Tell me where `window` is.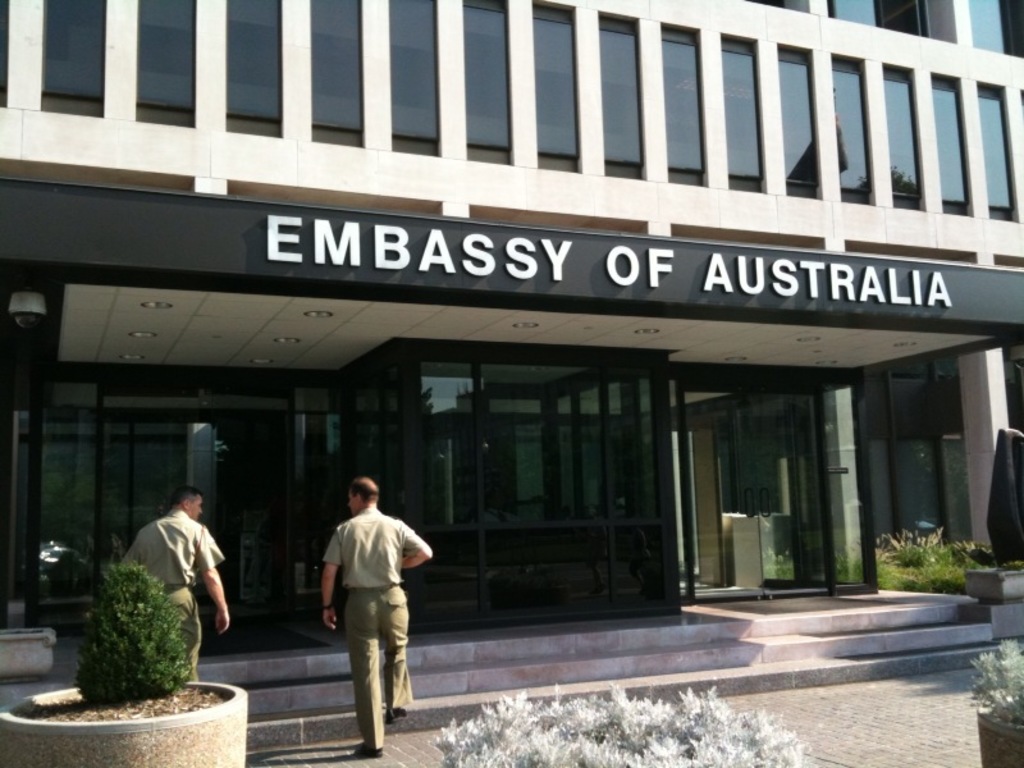
`window` is at box=[312, 0, 366, 150].
